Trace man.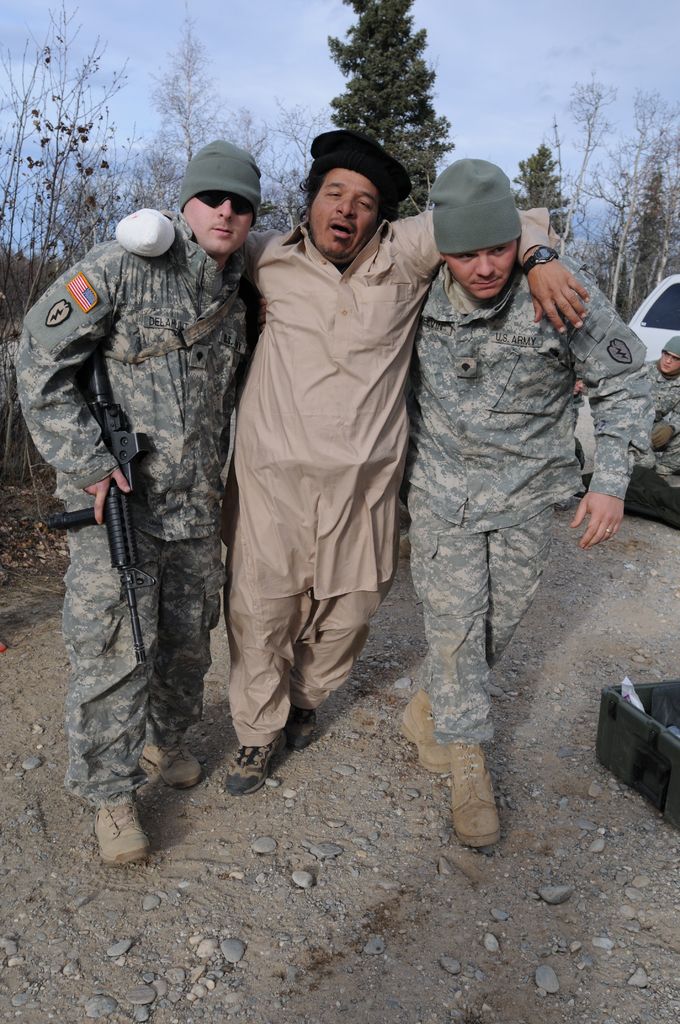
Traced to <region>637, 344, 679, 490</region>.
